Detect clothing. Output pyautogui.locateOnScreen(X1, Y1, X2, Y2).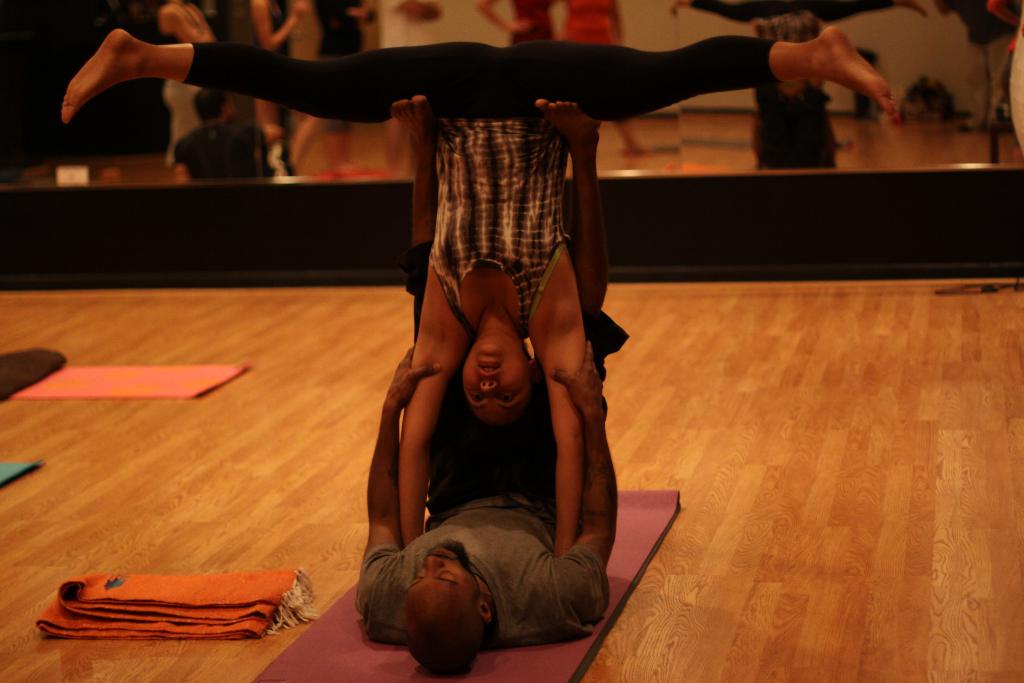
pyautogui.locateOnScreen(310, 0, 362, 60).
